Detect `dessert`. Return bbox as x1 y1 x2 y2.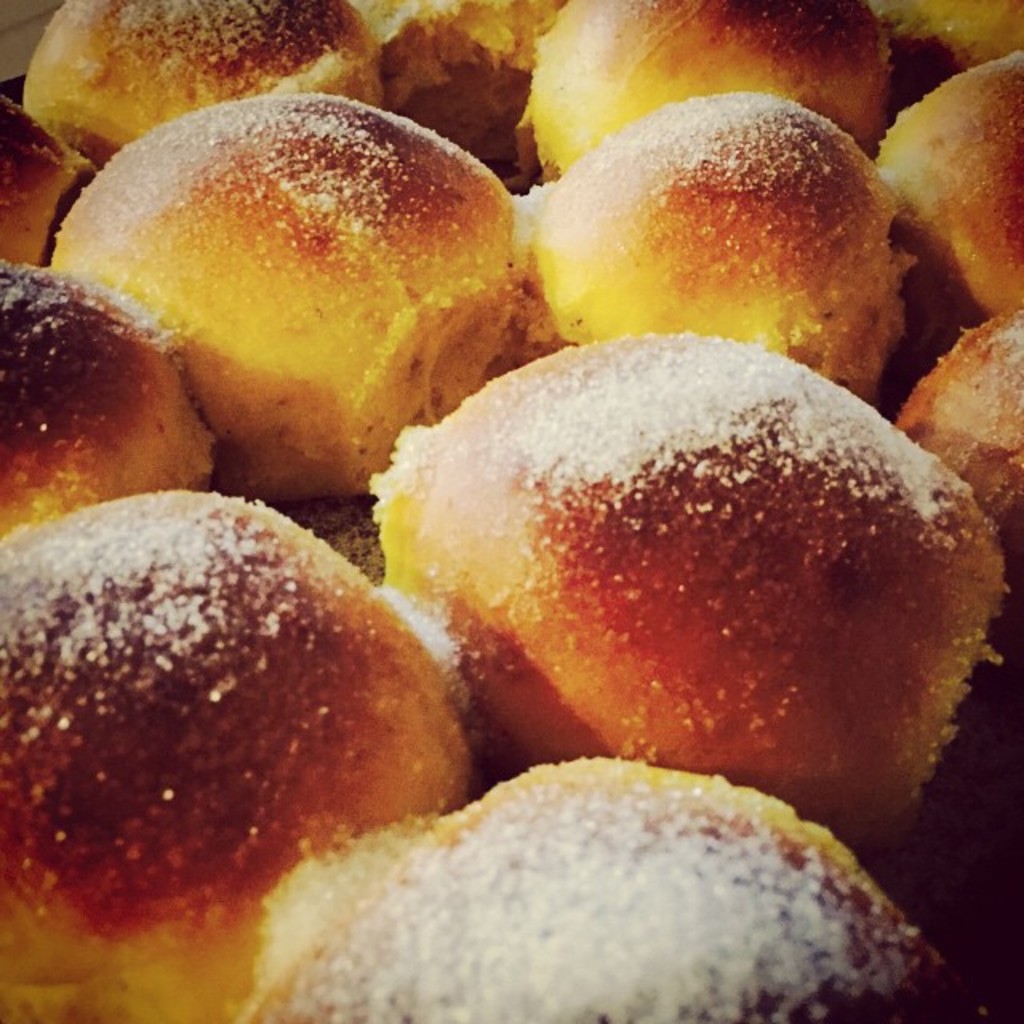
0 0 1022 1022.
